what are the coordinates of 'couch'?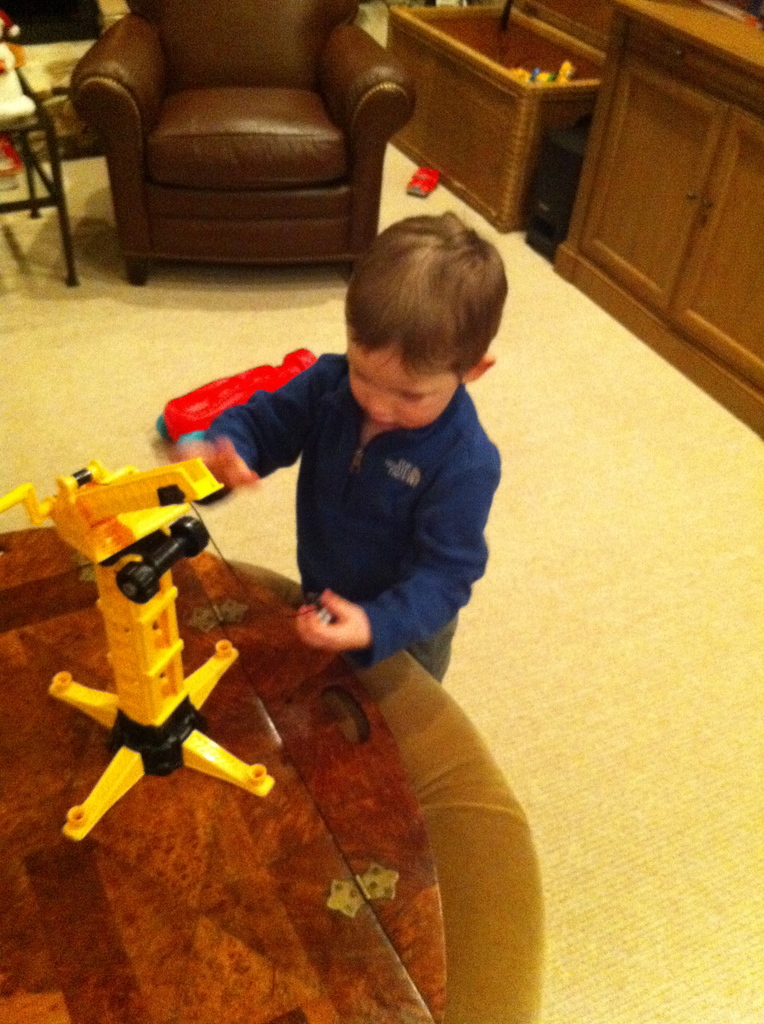
6 0 427 278.
